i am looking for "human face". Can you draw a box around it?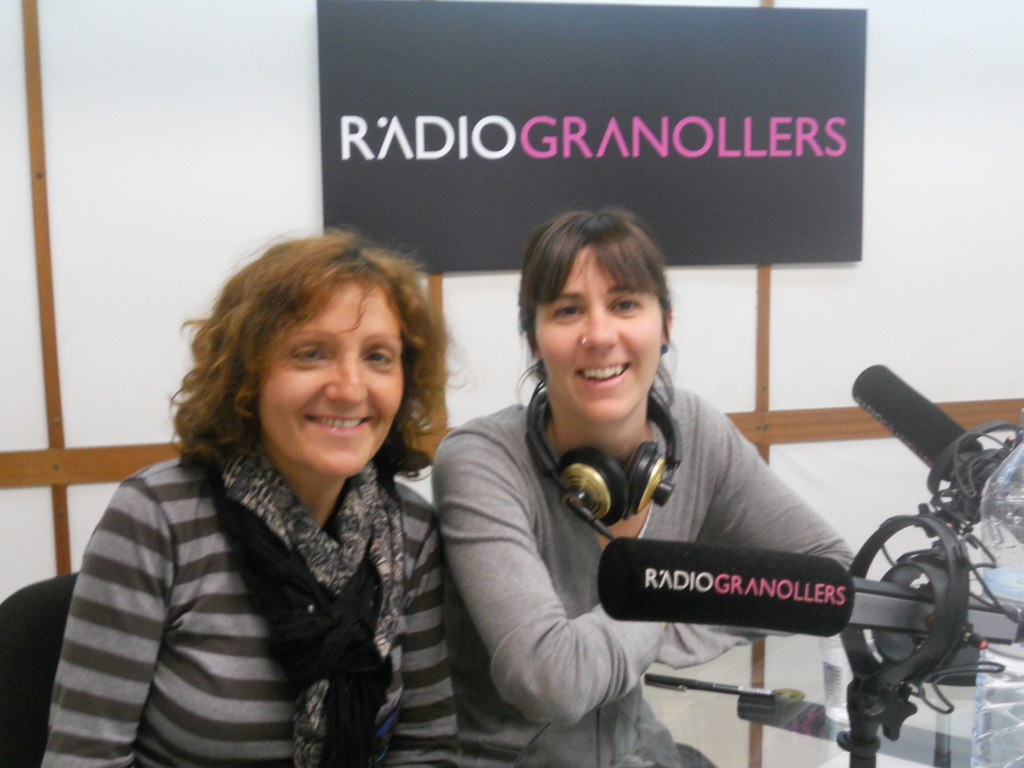
Sure, the bounding box is (left=528, top=247, right=666, bottom=422).
